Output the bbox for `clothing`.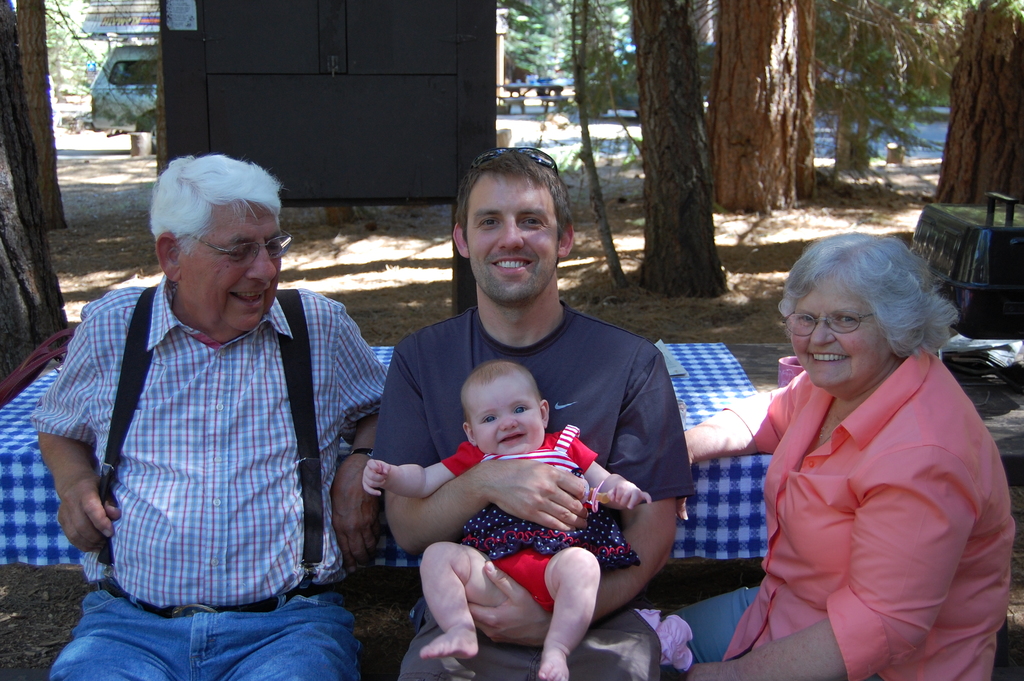
left=28, top=286, right=396, bottom=680.
